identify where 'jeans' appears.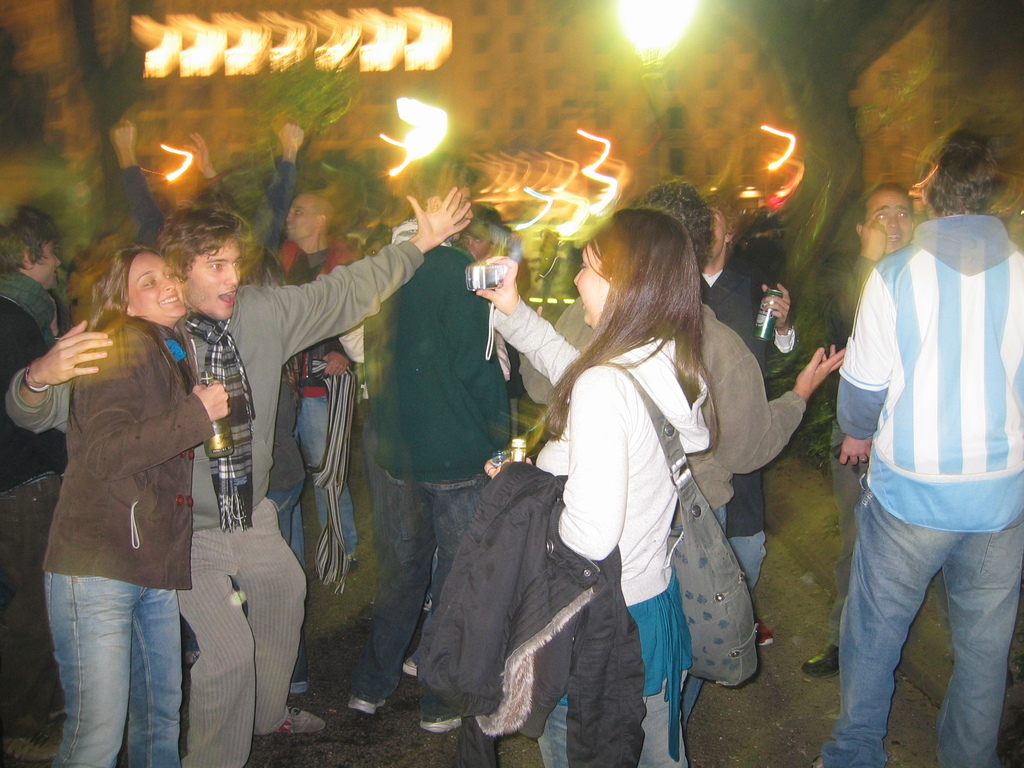
Appears at bbox(728, 534, 766, 588).
